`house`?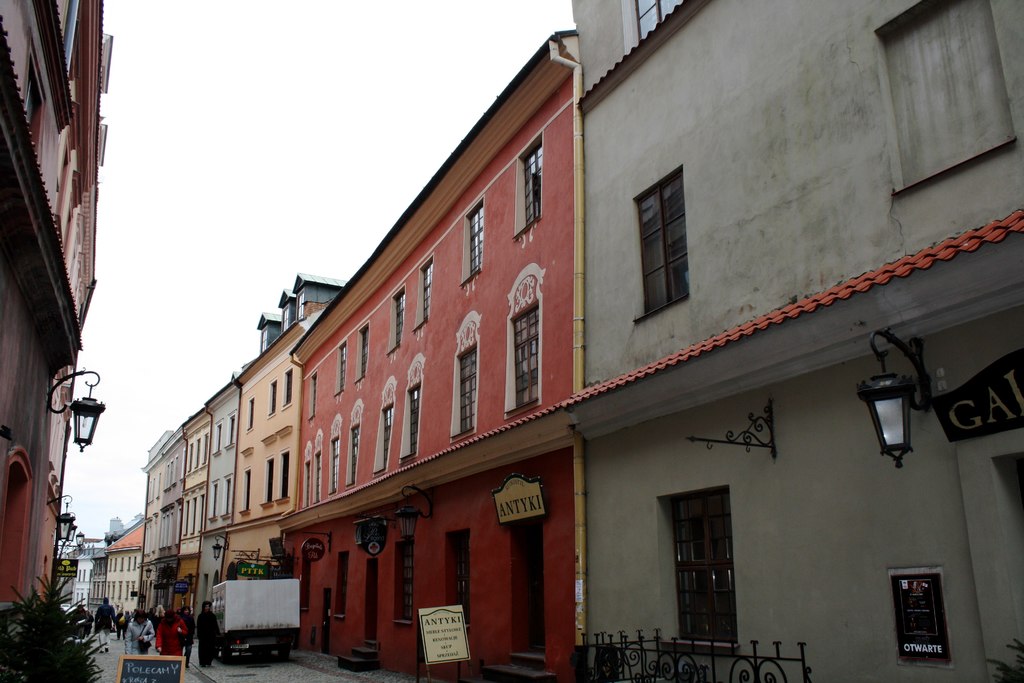
bbox=(49, 533, 102, 614)
